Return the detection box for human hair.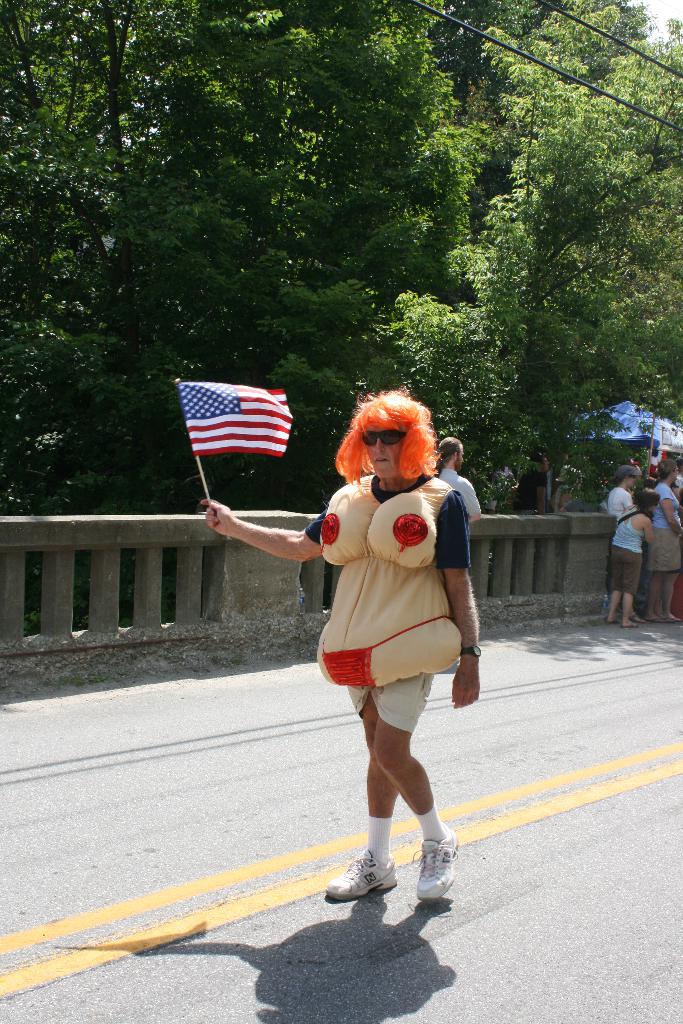
detection(659, 455, 682, 483).
